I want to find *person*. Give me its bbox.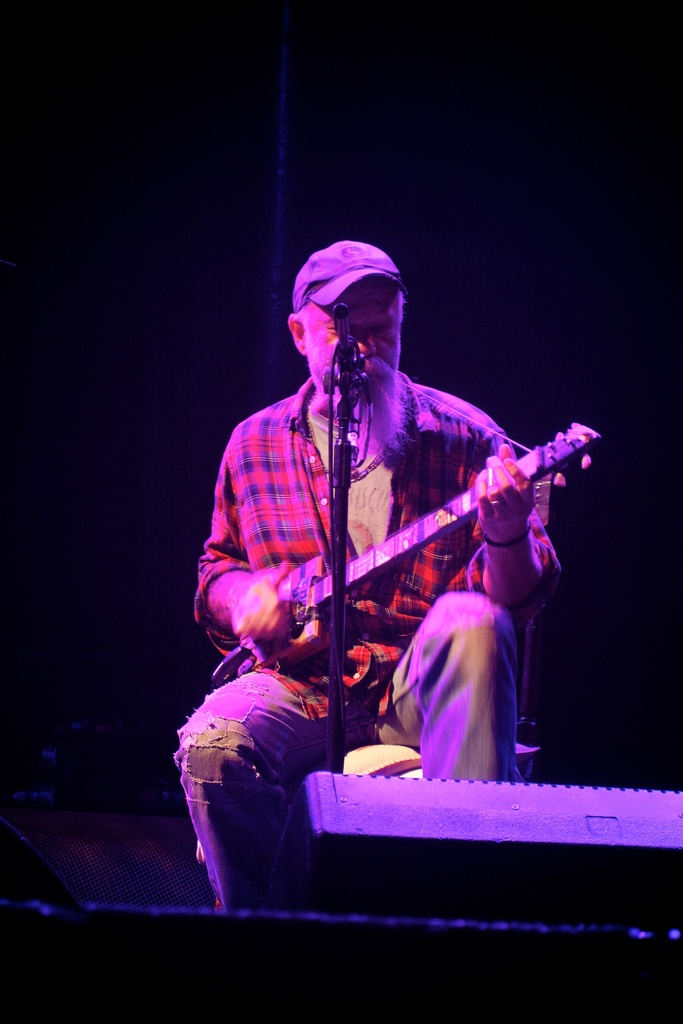
{"x1": 176, "y1": 216, "x2": 599, "y2": 851}.
